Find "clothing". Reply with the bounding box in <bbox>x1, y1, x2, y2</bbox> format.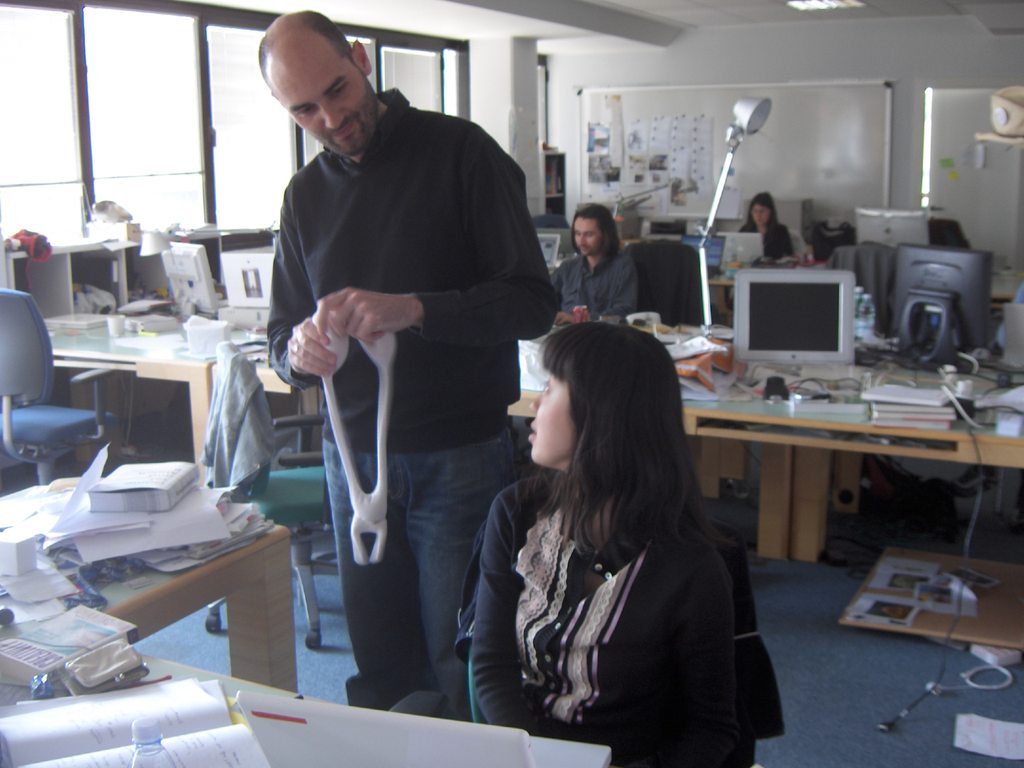
<bbox>993, 284, 1023, 352</bbox>.
